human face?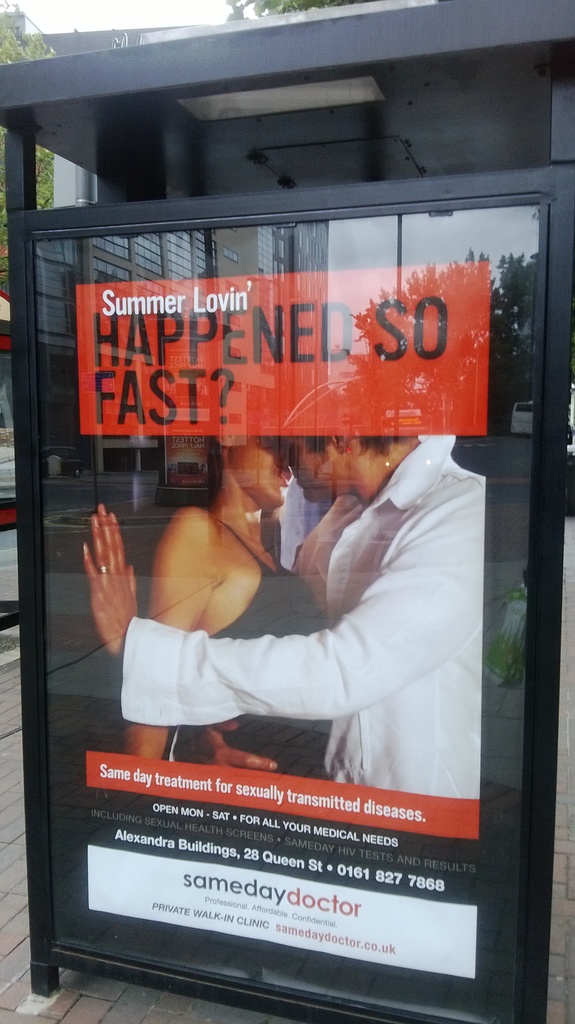
286:436:343:508
